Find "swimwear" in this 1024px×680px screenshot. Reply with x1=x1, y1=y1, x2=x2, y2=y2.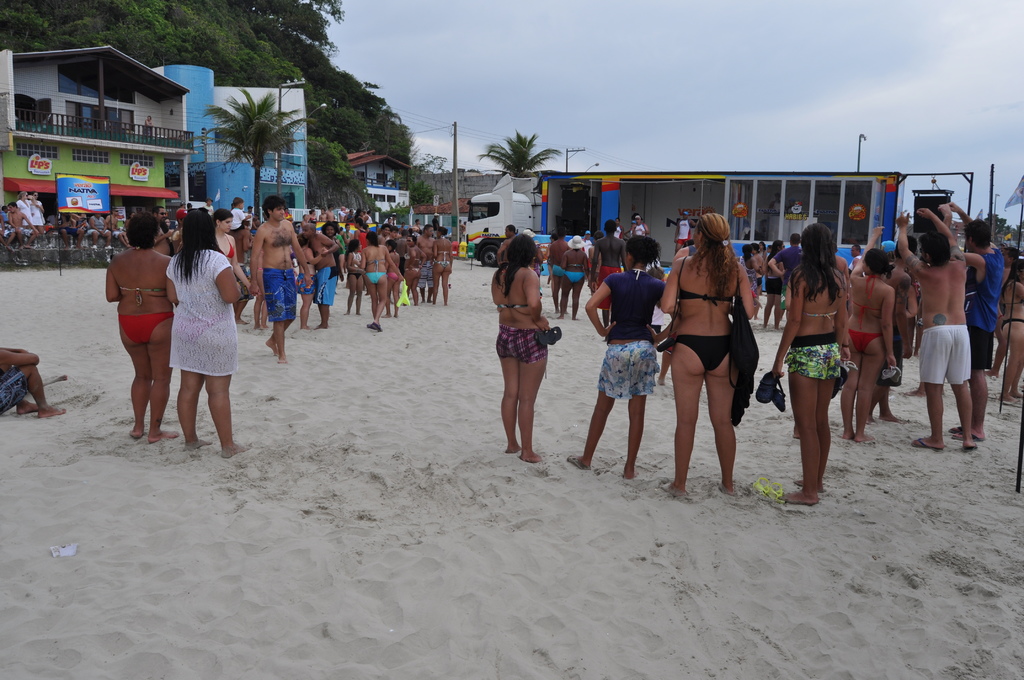
x1=113, y1=284, x2=164, y2=304.
